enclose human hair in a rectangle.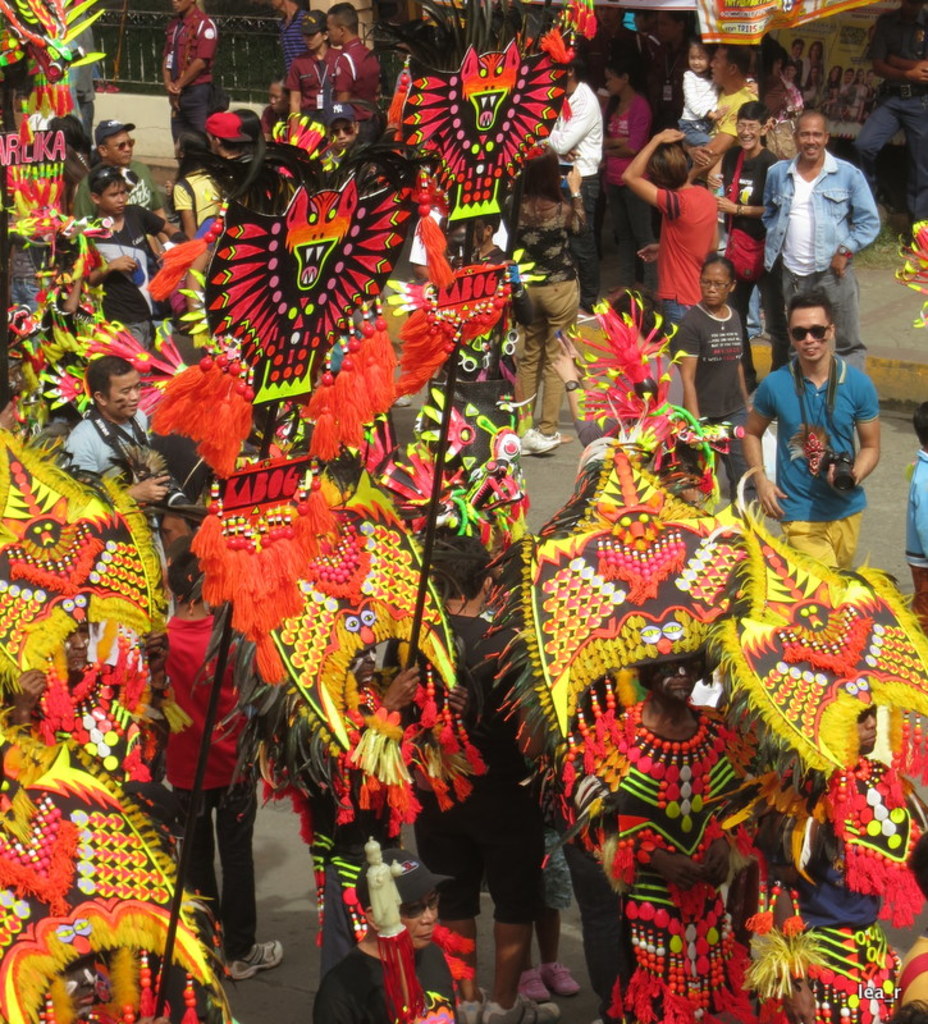
rect(232, 105, 268, 140).
